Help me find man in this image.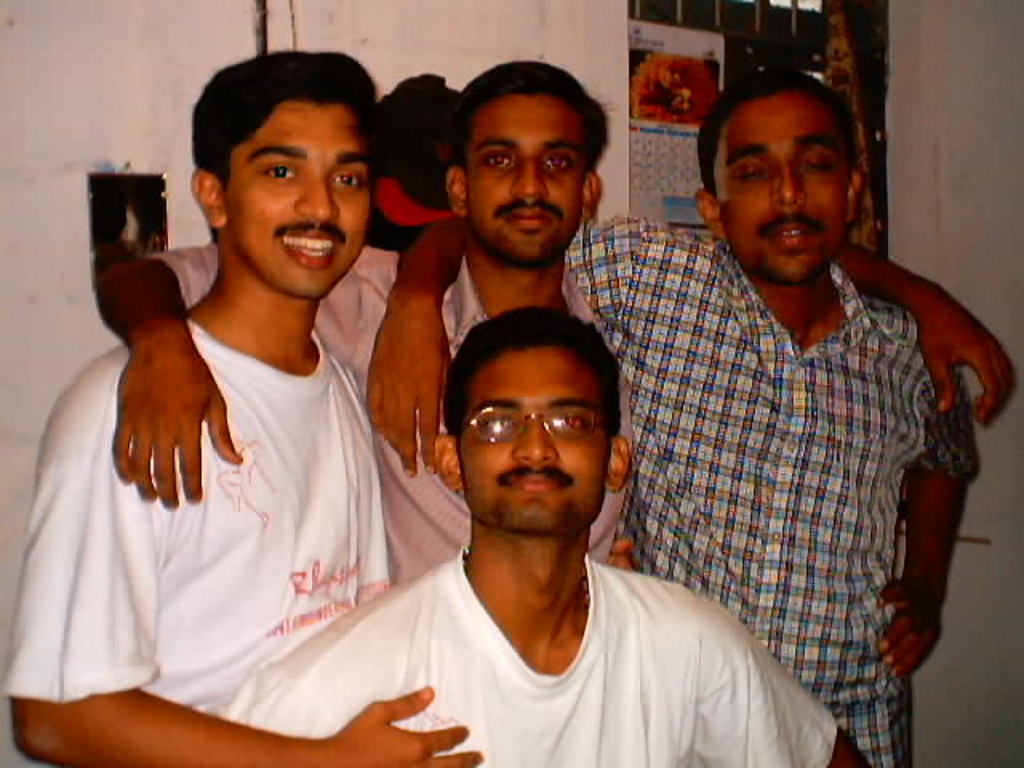
Found it: 357,62,986,766.
